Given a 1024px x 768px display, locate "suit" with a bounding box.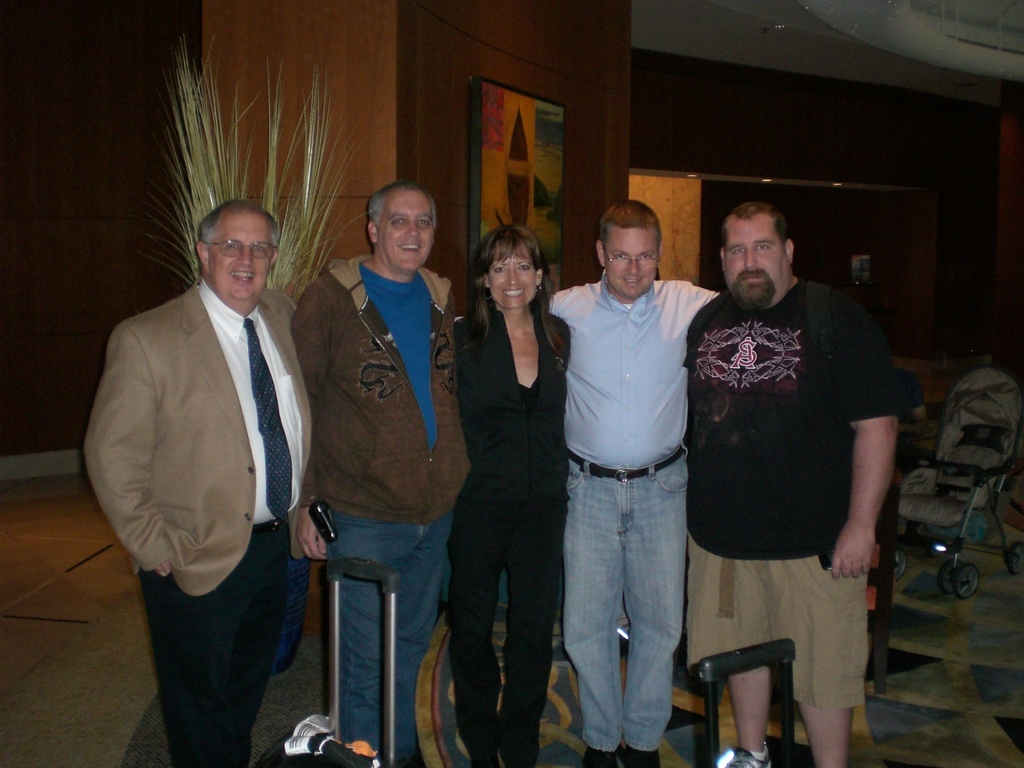
Located: l=444, t=301, r=580, b=761.
